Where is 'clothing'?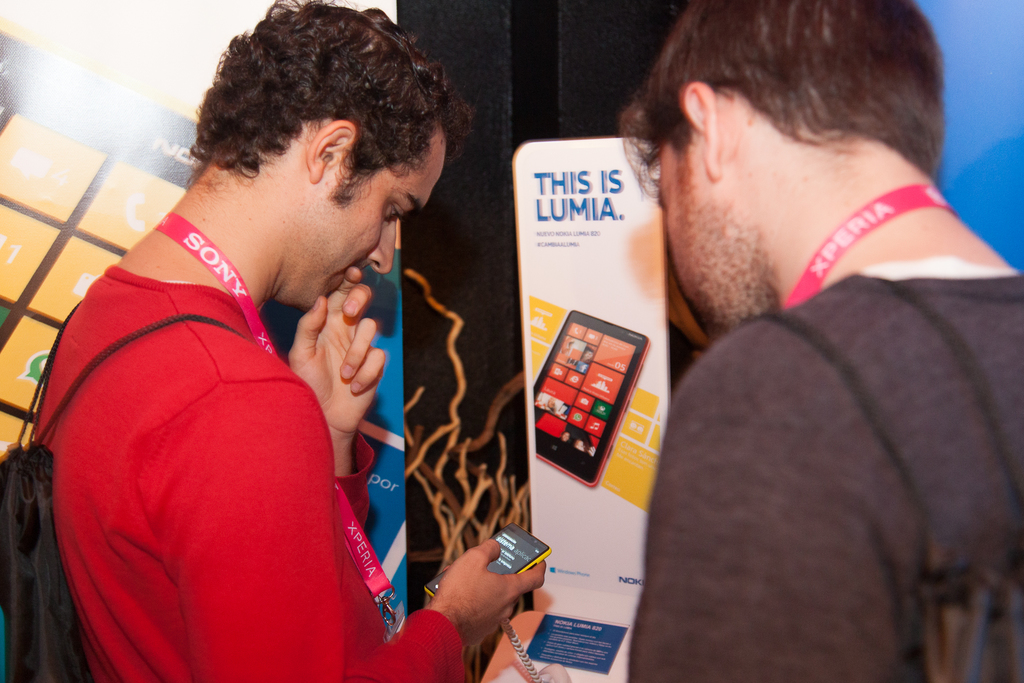
Rect(619, 265, 1023, 682).
